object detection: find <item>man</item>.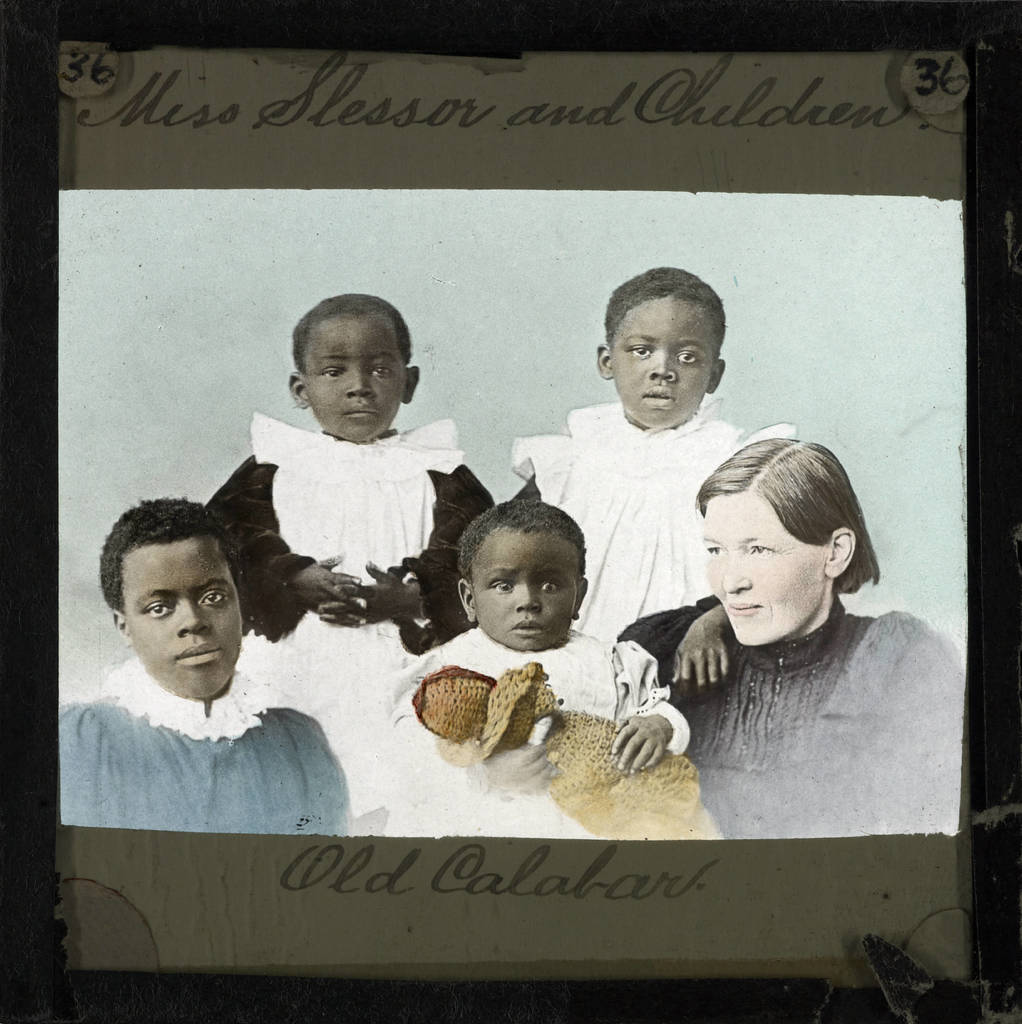
[49, 491, 350, 833].
